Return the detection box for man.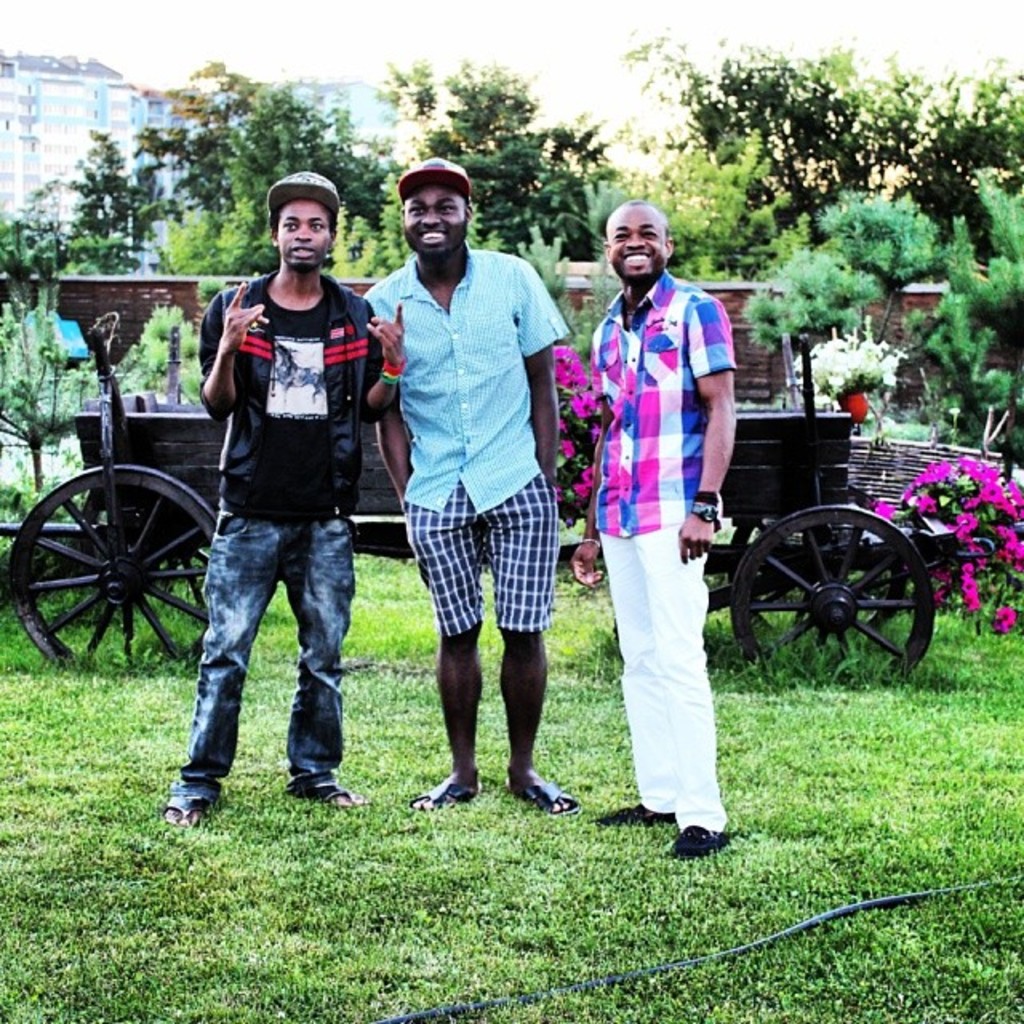
[568,200,752,854].
